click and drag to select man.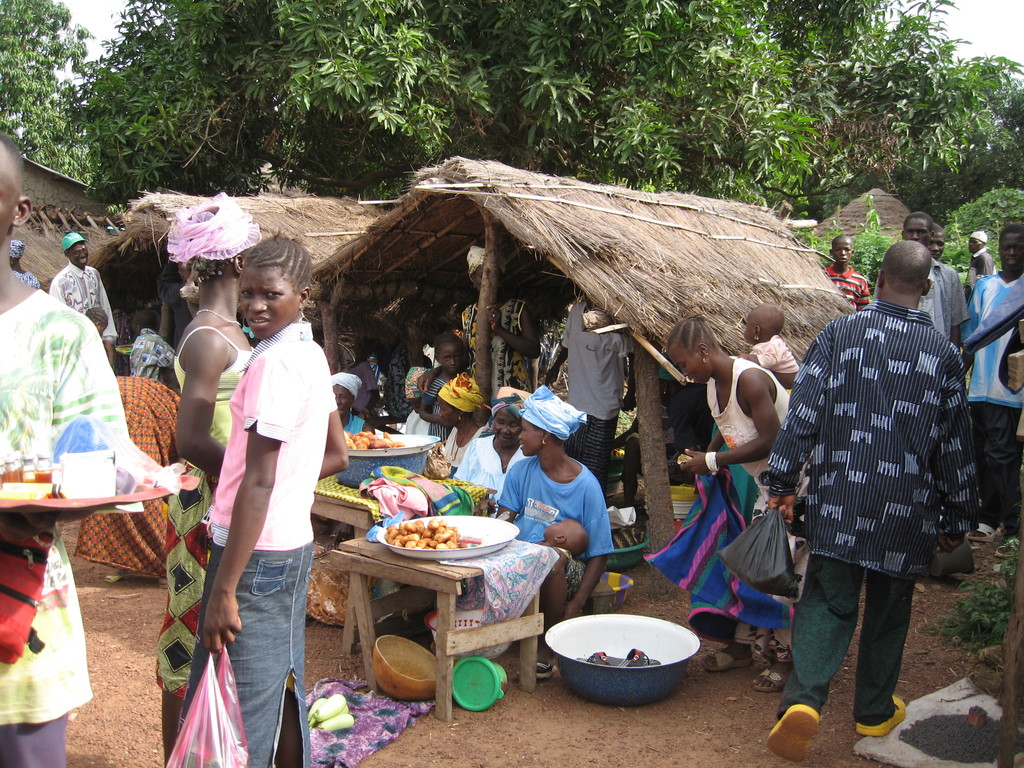
Selection: {"left": 545, "top": 292, "right": 637, "bottom": 498}.
